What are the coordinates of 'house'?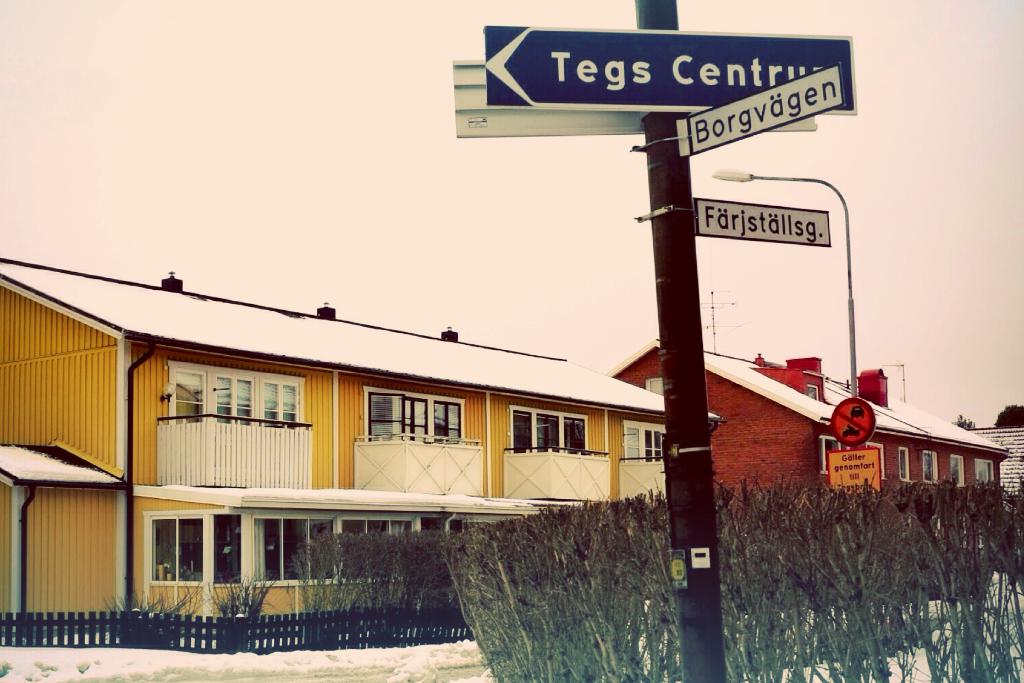
(left=610, top=337, right=1011, bottom=600).
